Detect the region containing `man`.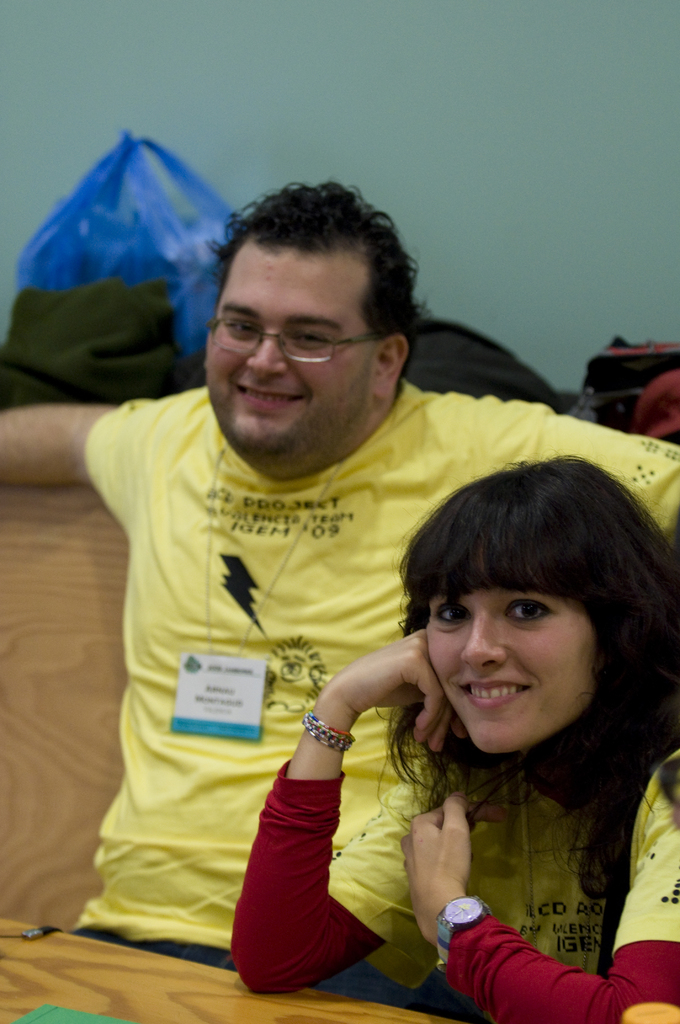
46, 192, 571, 1011.
